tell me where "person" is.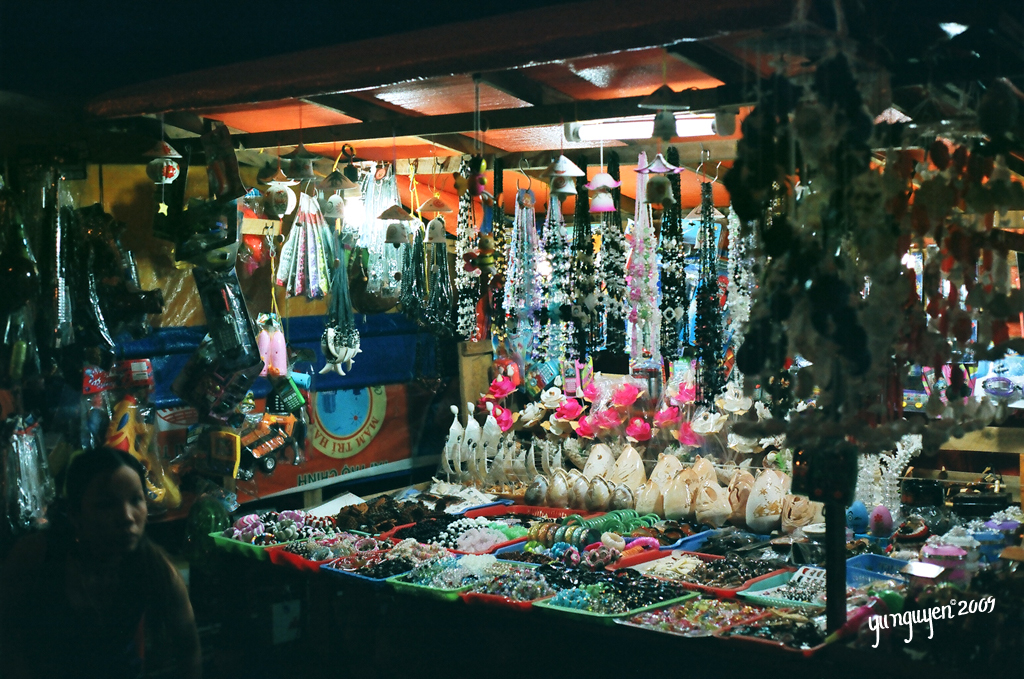
"person" is at 0, 447, 203, 678.
